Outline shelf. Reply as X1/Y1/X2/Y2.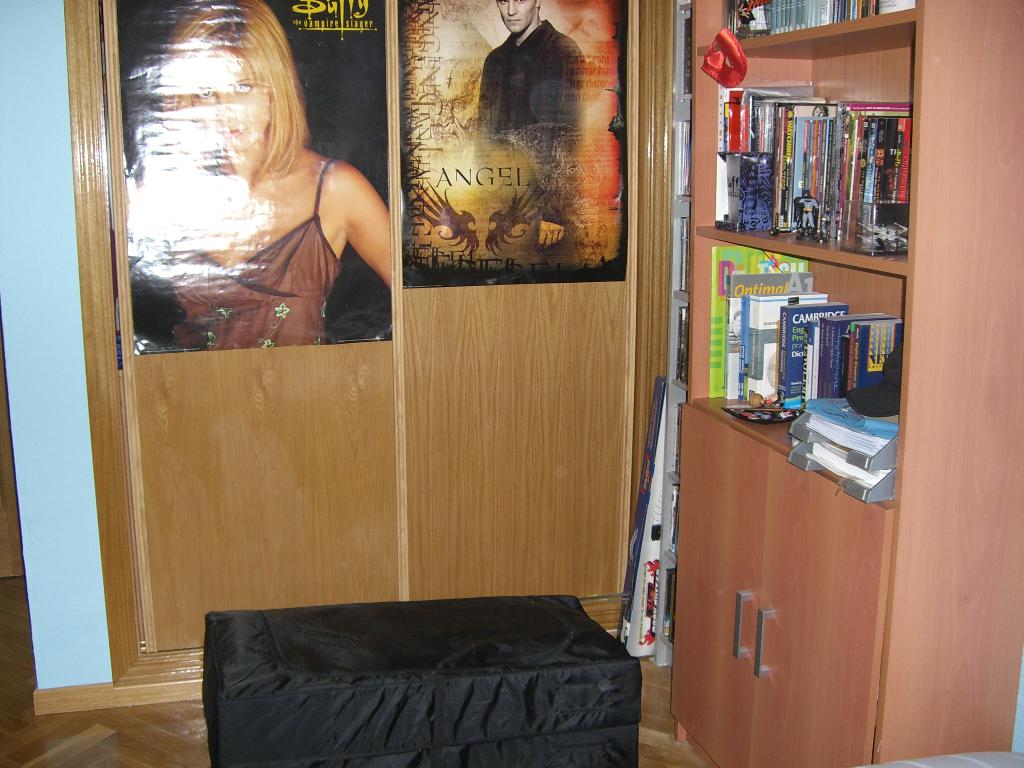
669/0/1023/767.
